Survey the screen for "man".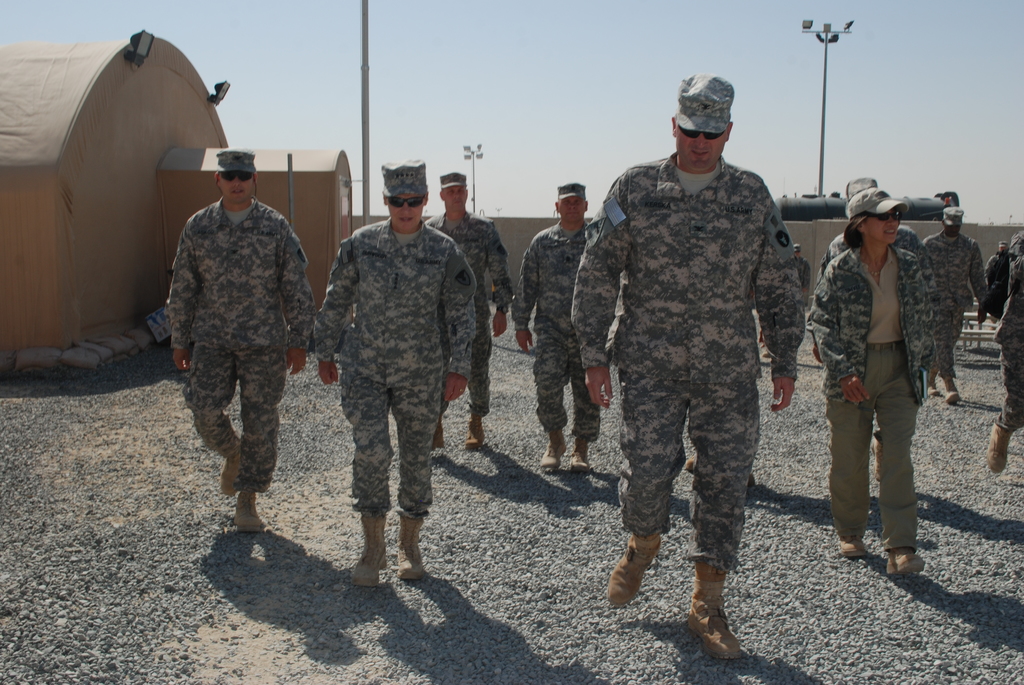
Survey found: Rect(307, 159, 473, 578).
